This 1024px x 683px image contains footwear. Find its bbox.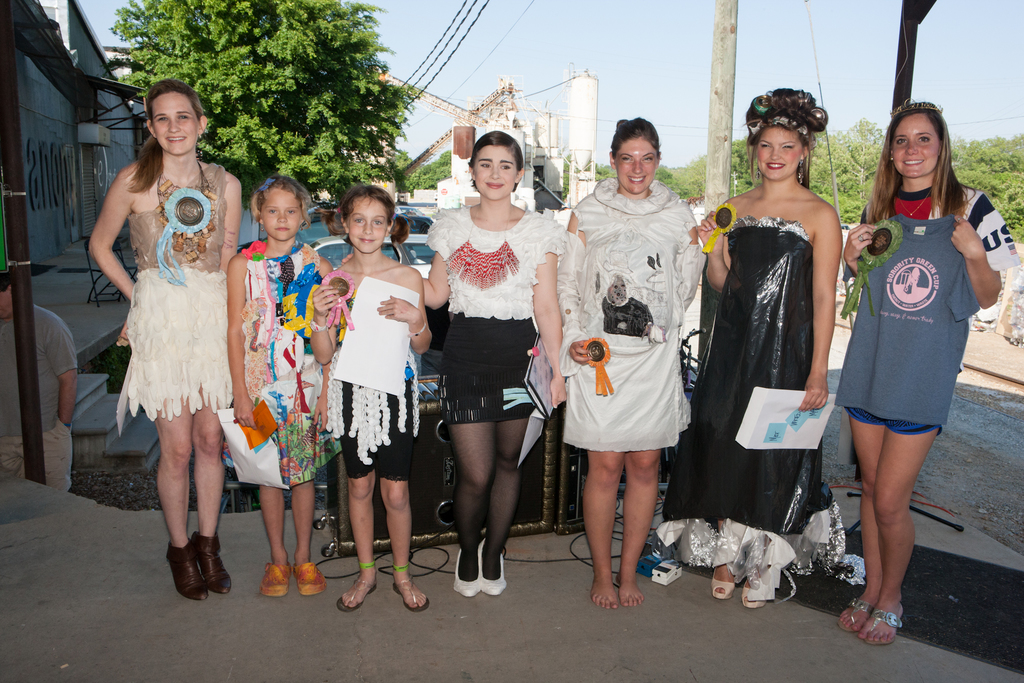
box(843, 604, 869, 626).
